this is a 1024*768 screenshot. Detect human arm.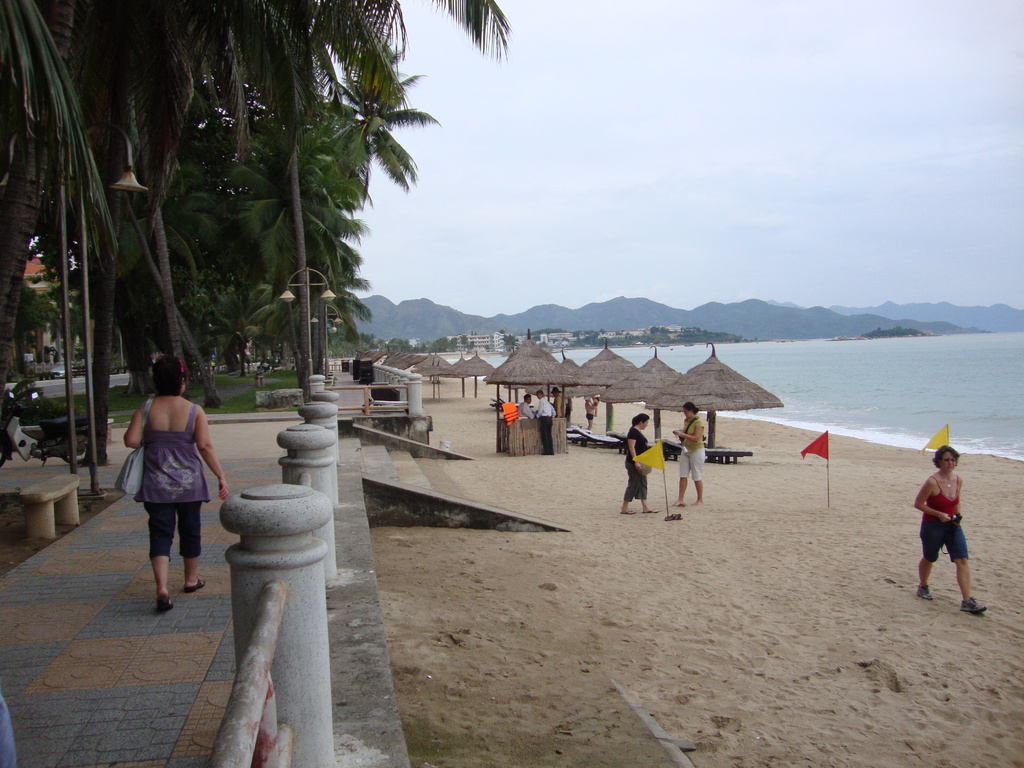
(913, 474, 952, 526).
